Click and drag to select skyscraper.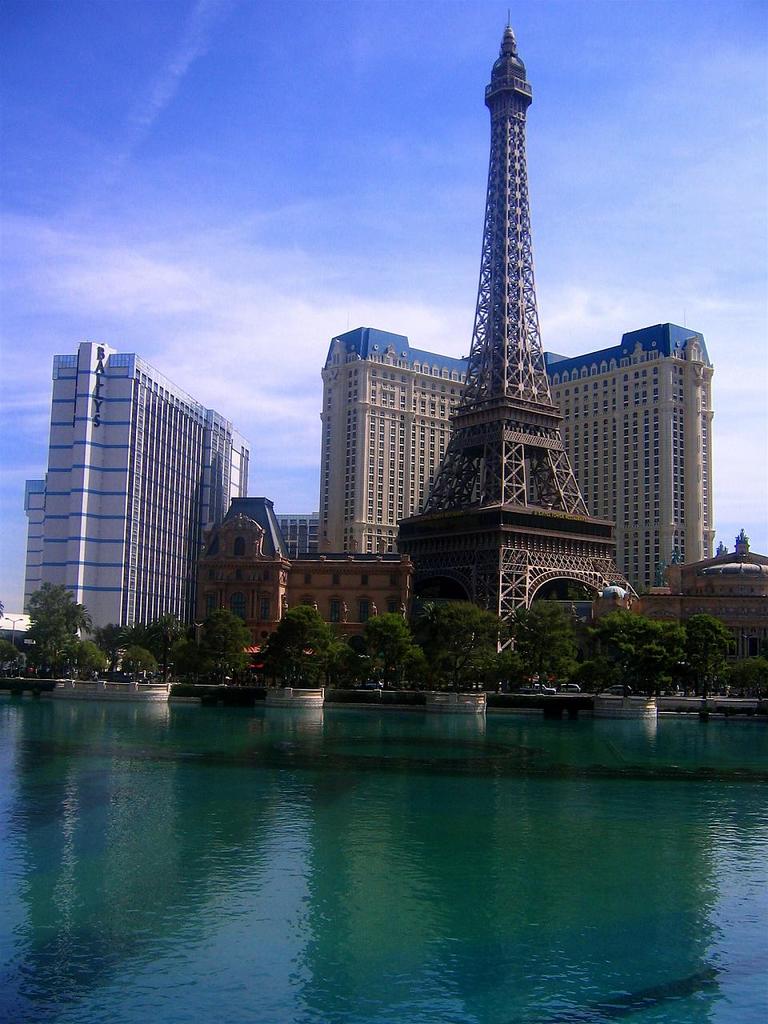
Selection: 14:304:254:662.
